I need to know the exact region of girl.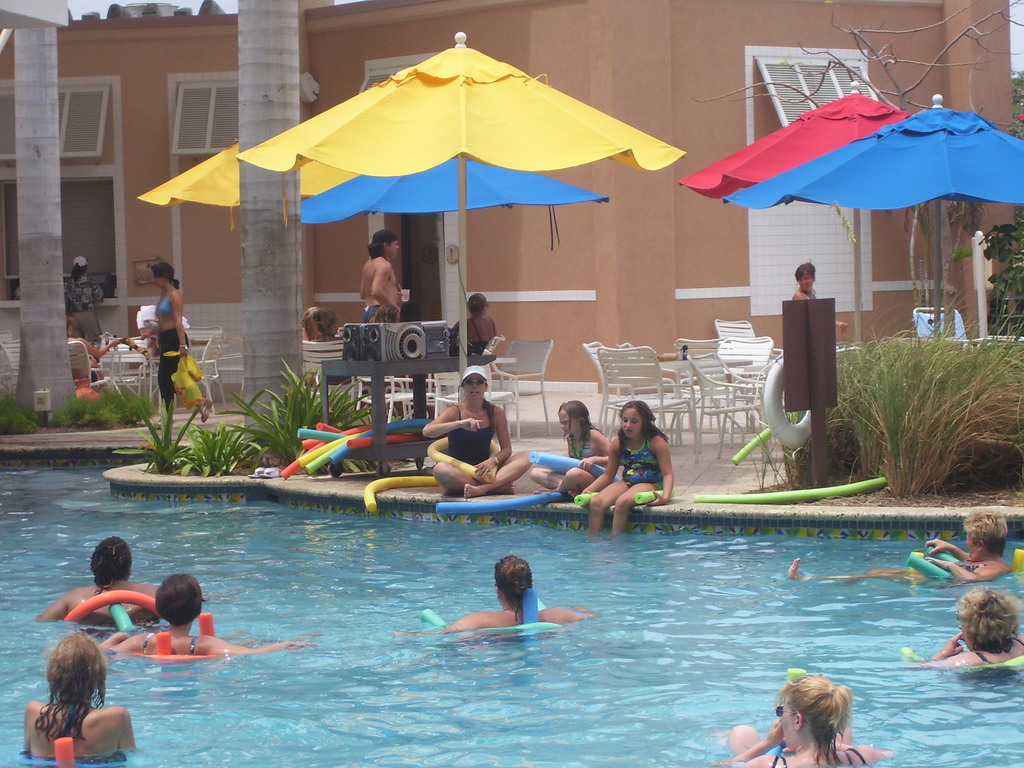
Region: x1=525 y1=401 x2=613 y2=497.
